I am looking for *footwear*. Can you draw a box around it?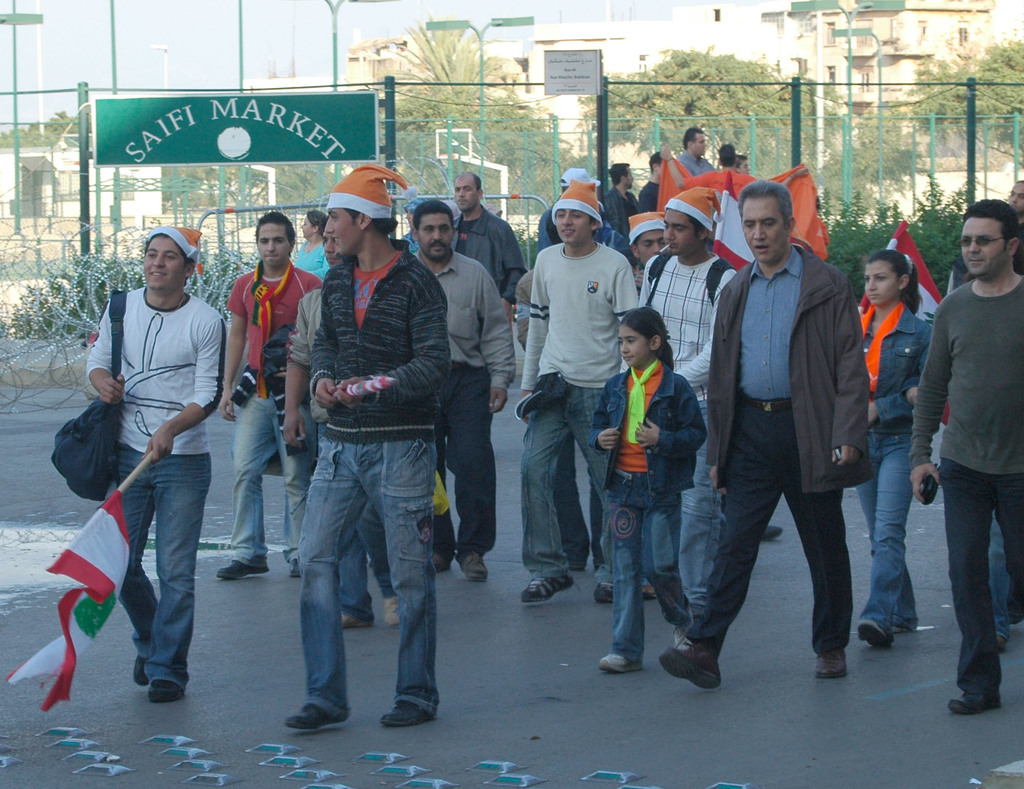
Sure, the bounding box is bbox(675, 608, 752, 698).
